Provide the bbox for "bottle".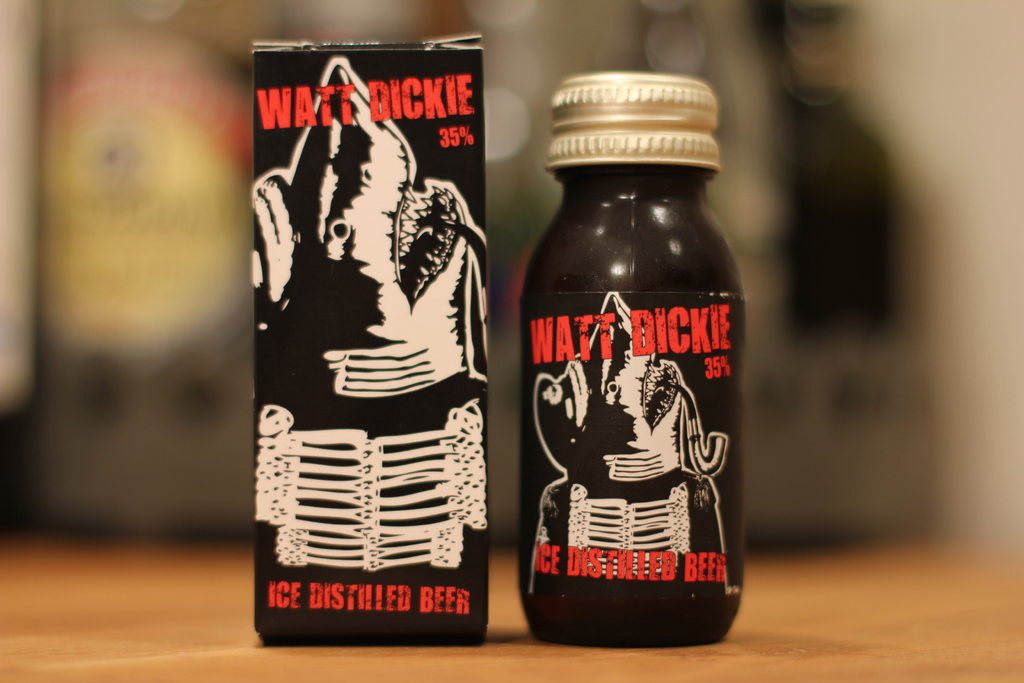
522 70 743 641.
